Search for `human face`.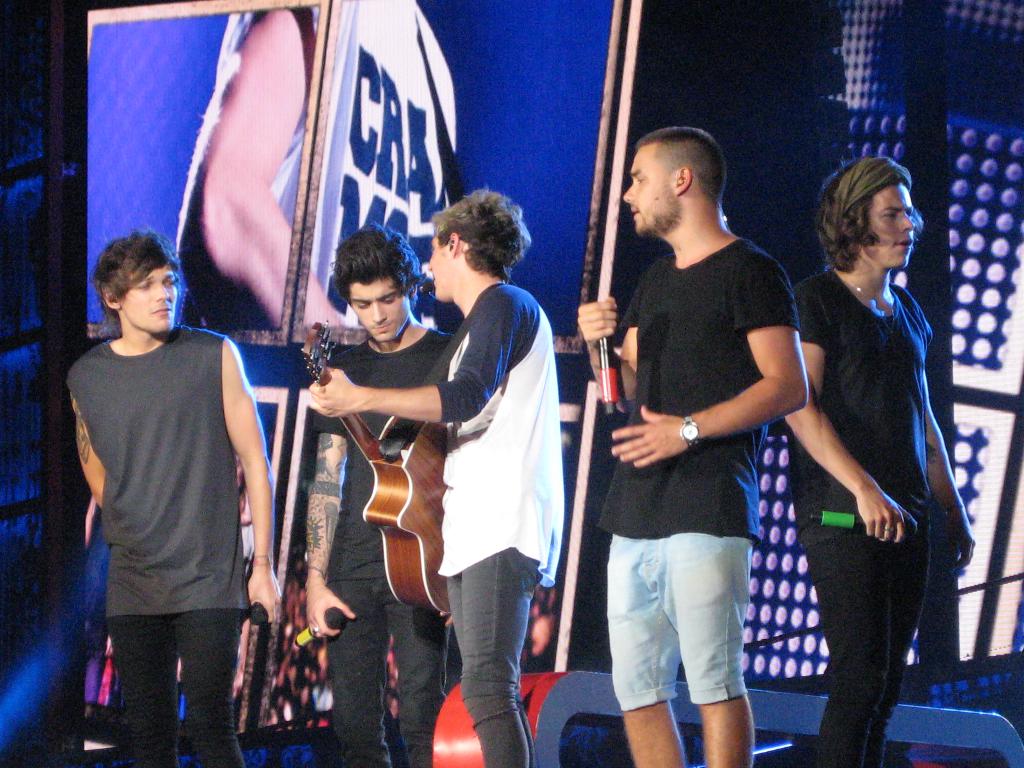
Found at pyautogui.locateOnScreen(429, 229, 450, 298).
